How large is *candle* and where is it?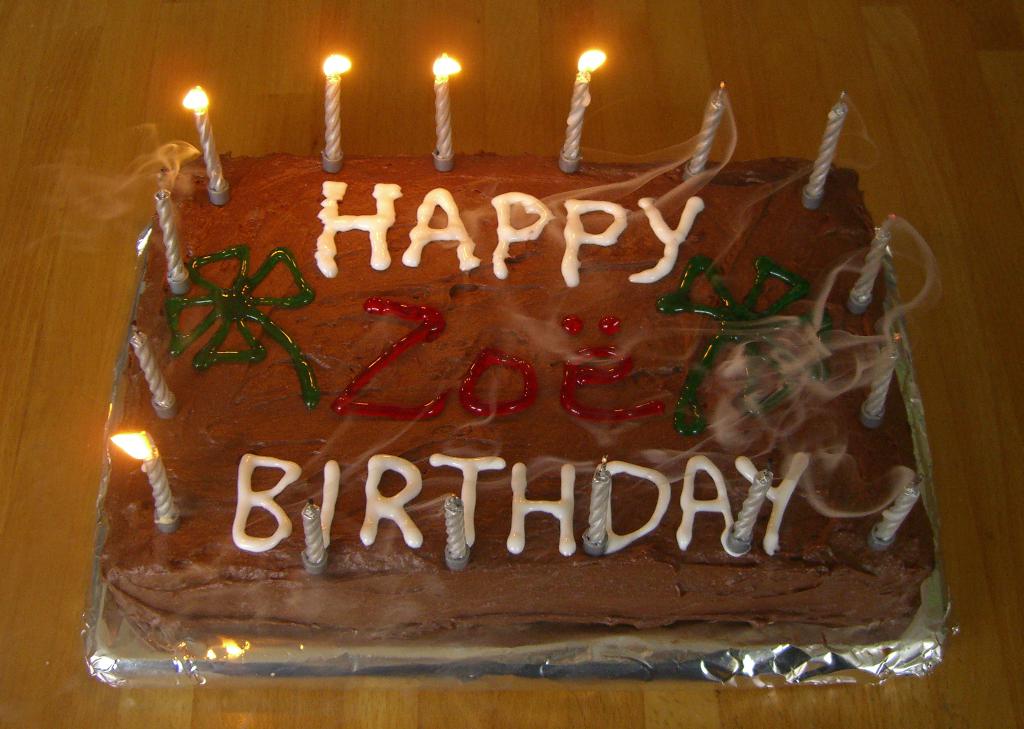
Bounding box: <box>675,80,732,186</box>.
